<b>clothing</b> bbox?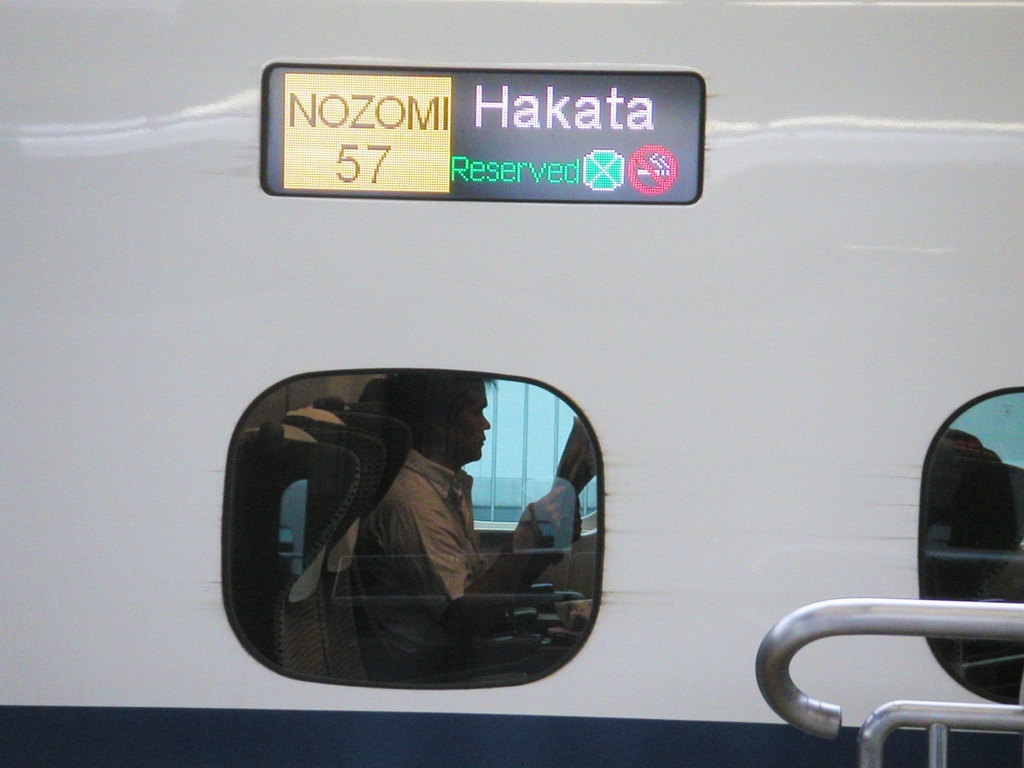
bbox(349, 447, 491, 678)
